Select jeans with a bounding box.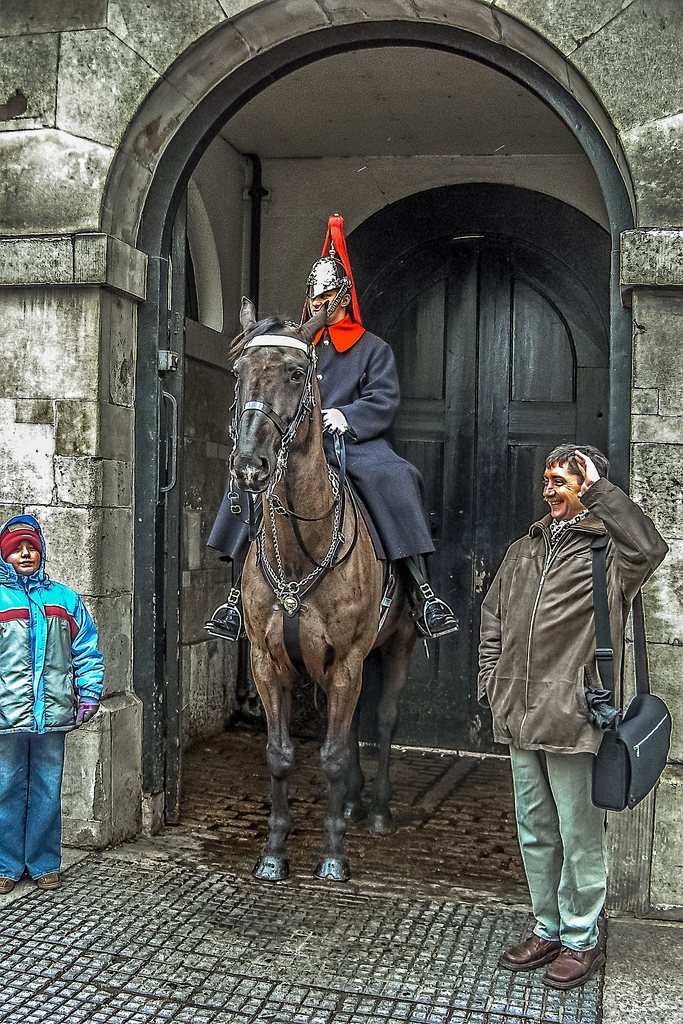
[0, 732, 65, 877].
